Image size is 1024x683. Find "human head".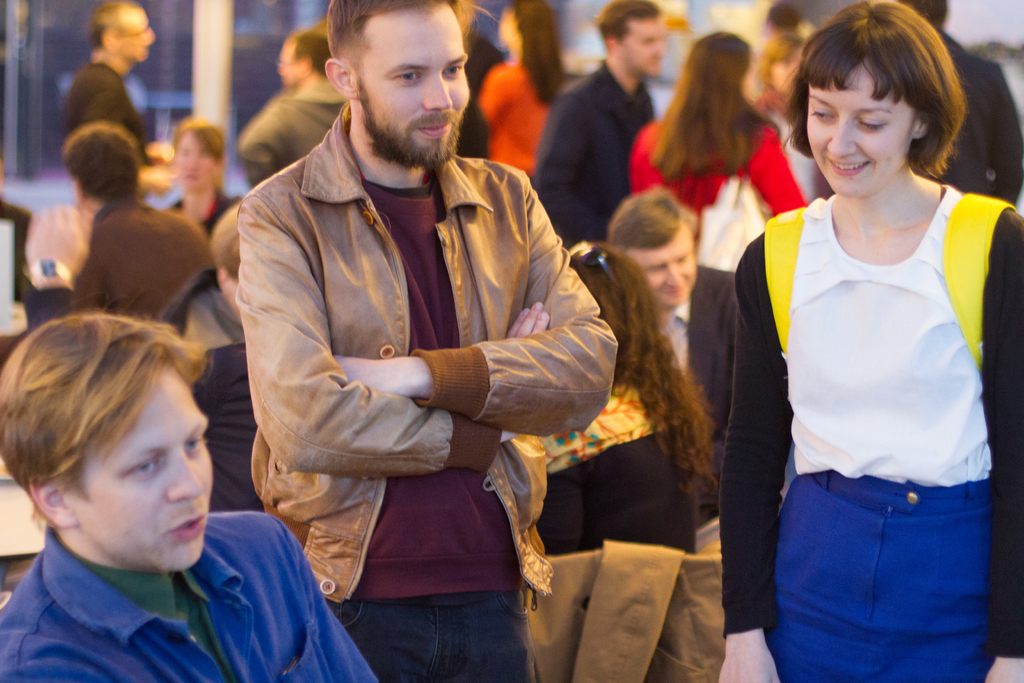
[left=758, top=37, right=805, bottom=101].
